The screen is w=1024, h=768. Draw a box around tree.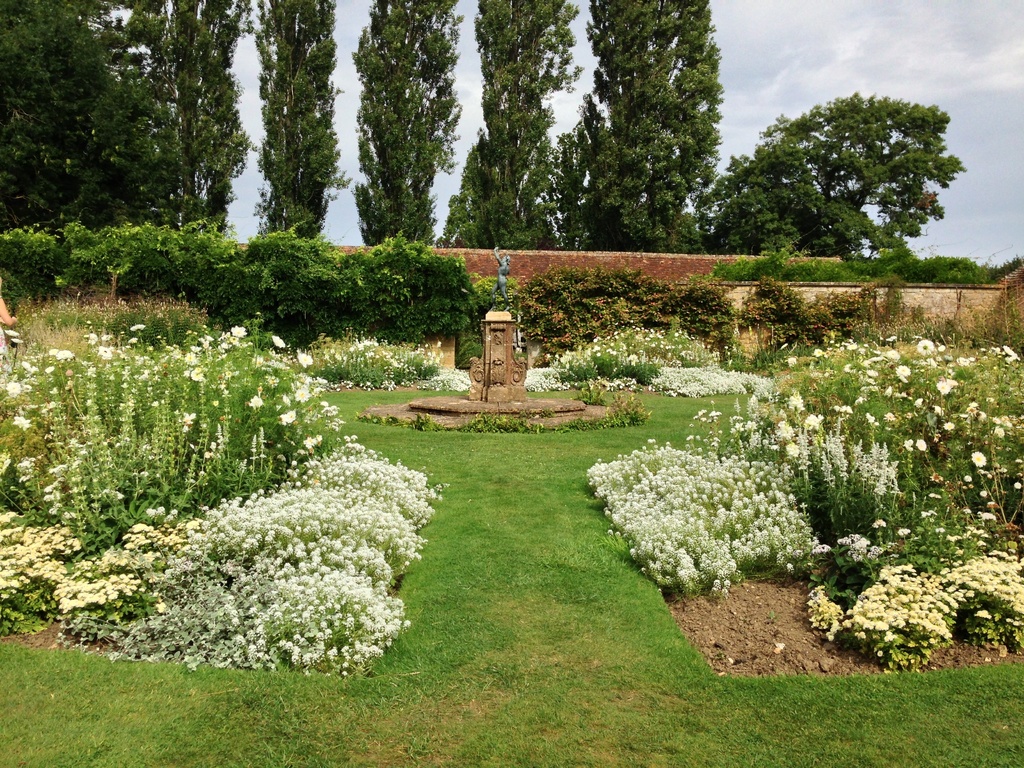
l=441, t=0, r=588, b=245.
